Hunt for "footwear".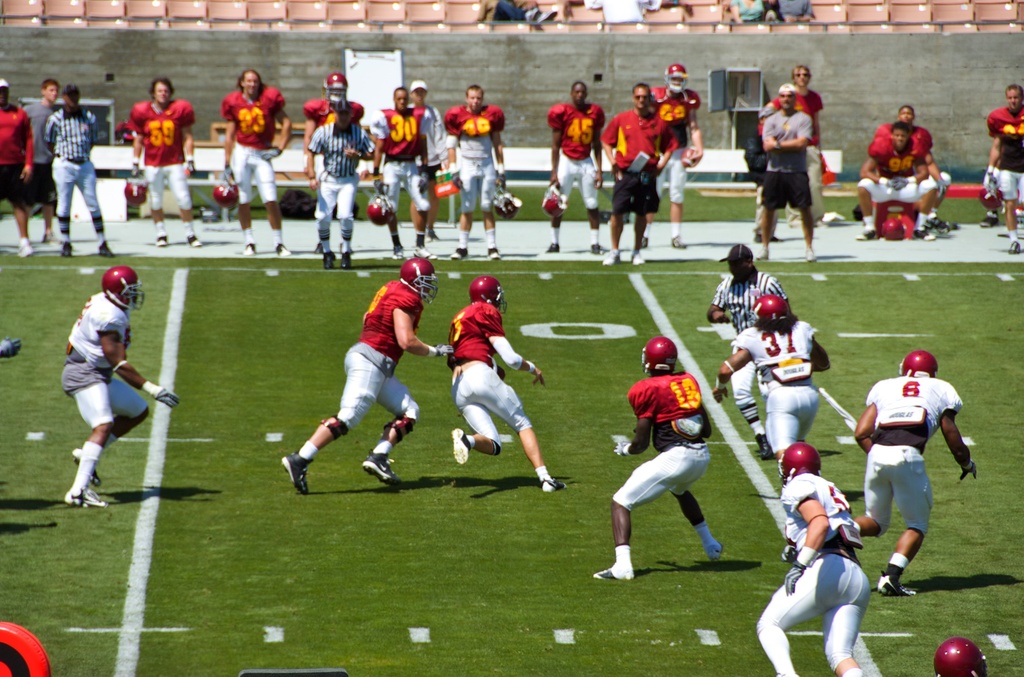
Hunted down at (x1=1009, y1=240, x2=1016, y2=261).
